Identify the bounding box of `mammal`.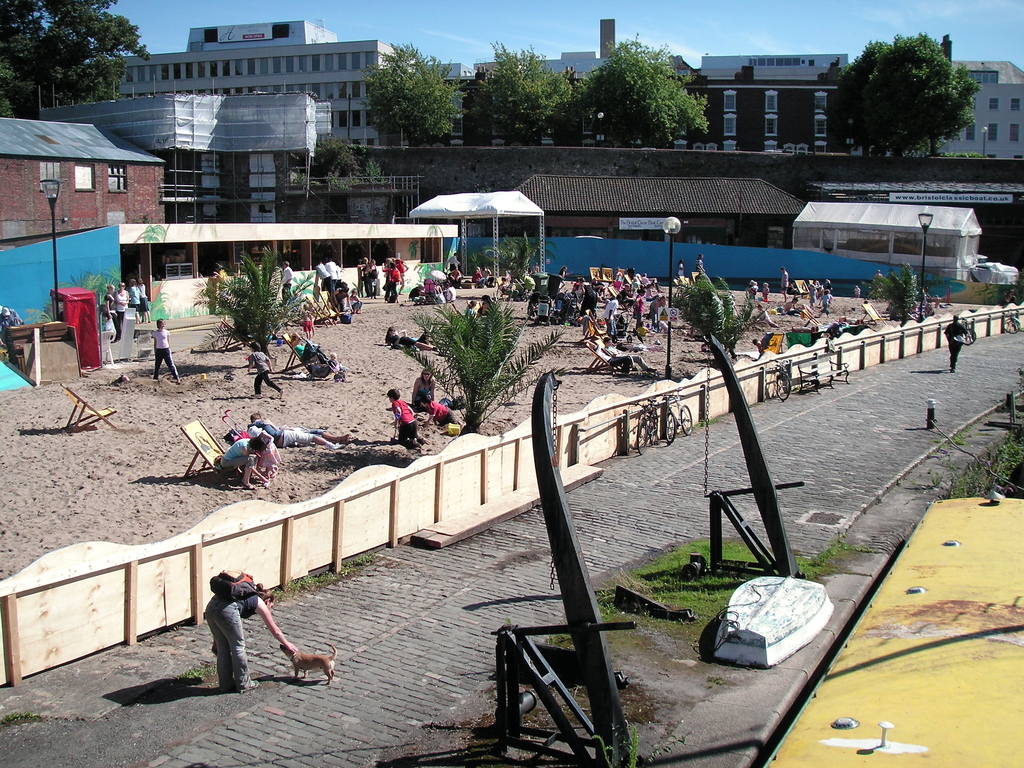
{"x1": 242, "y1": 339, "x2": 283, "y2": 398}.
